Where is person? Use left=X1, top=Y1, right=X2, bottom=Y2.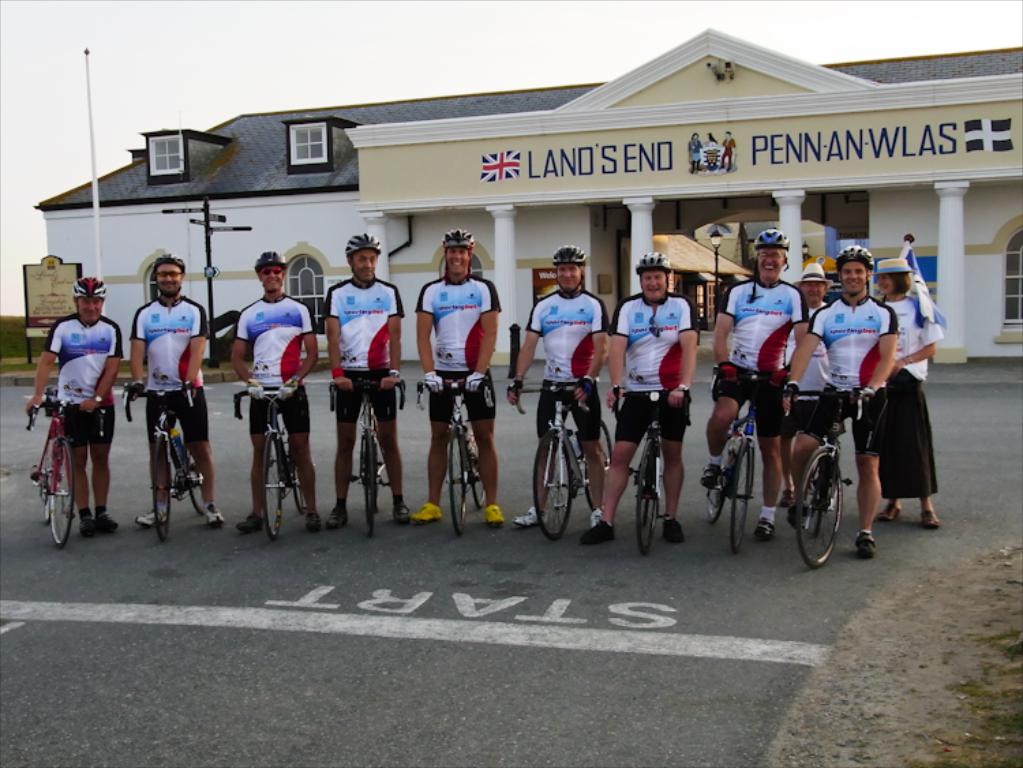
left=573, top=248, right=698, bottom=537.
